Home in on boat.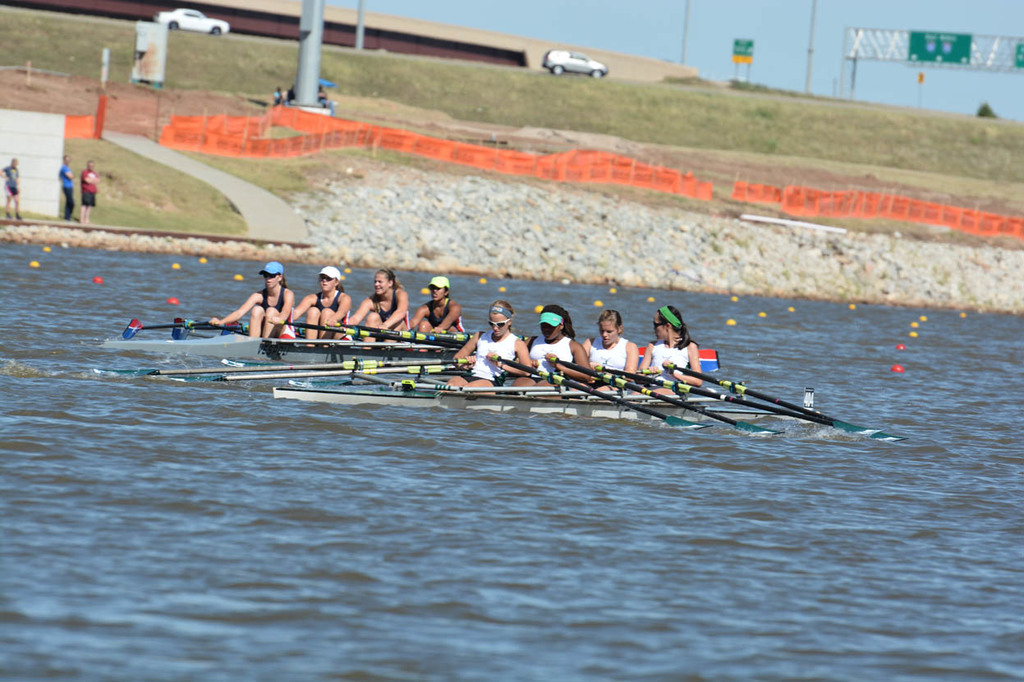
Homed in at [101,309,484,372].
